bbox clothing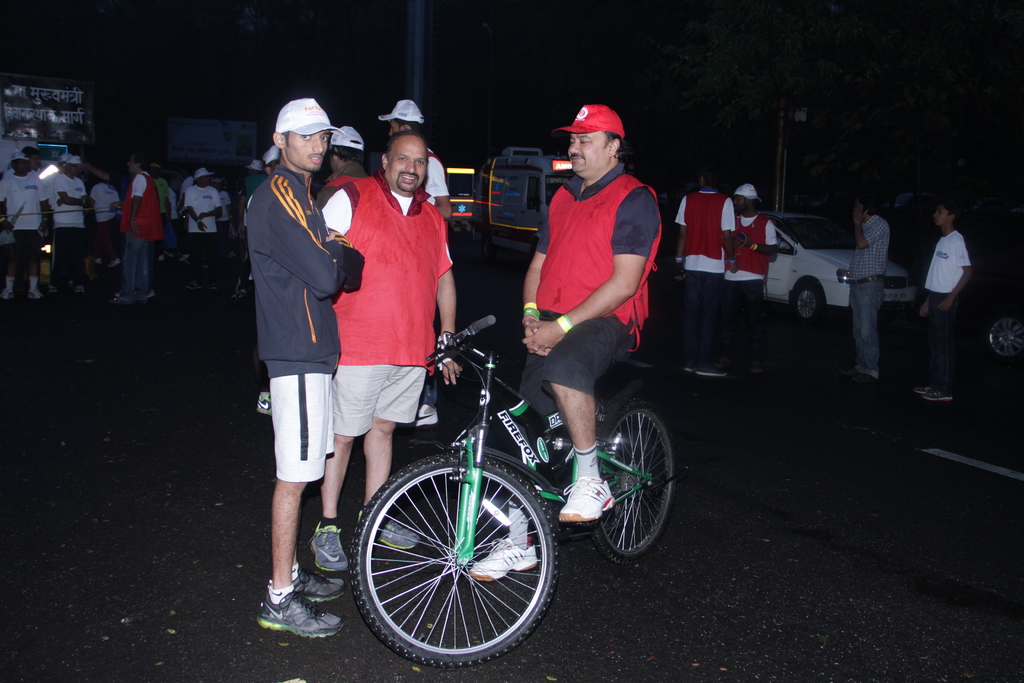
513/311/639/425
